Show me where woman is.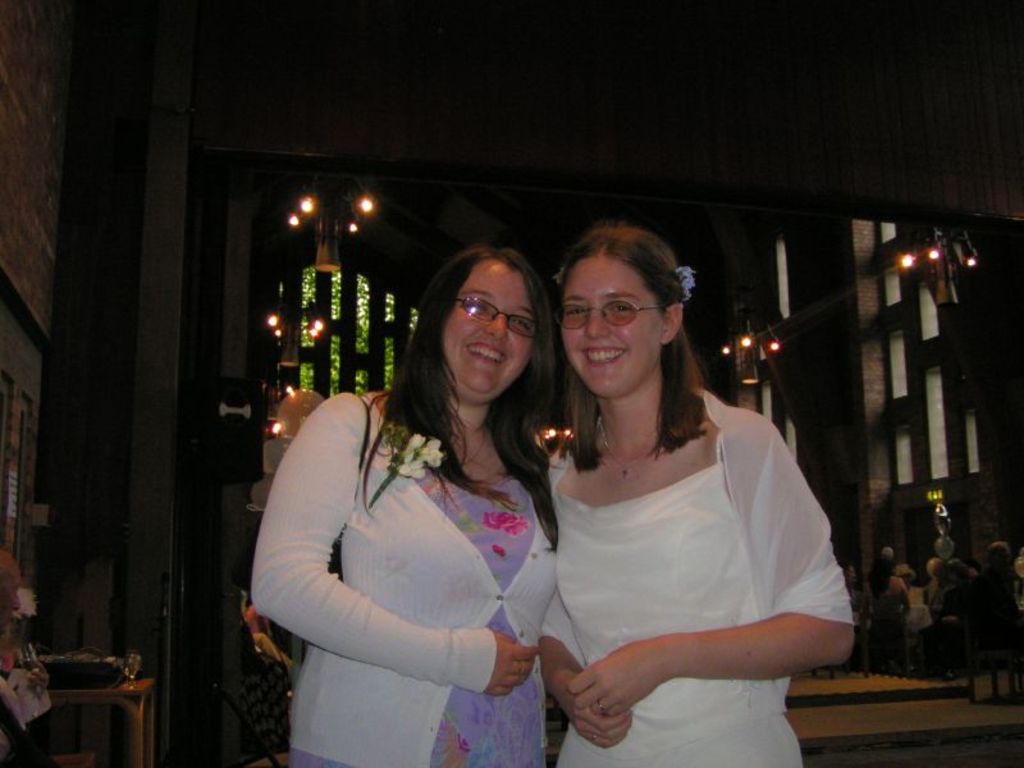
woman is at box(279, 230, 584, 767).
